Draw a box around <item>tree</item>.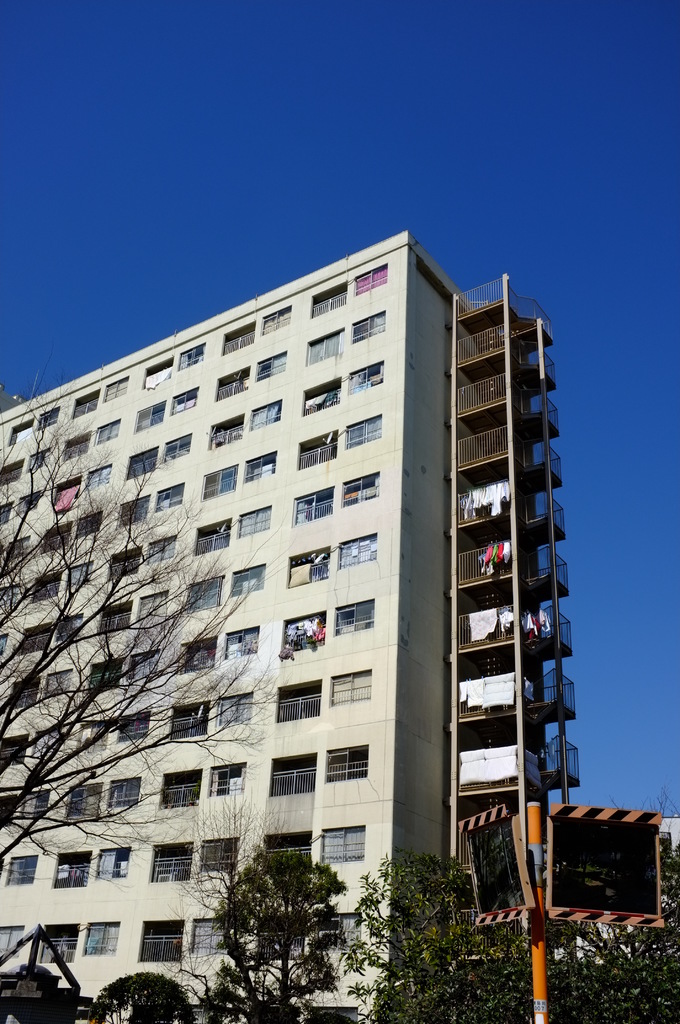
x1=347, y1=834, x2=679, y2=1023.
